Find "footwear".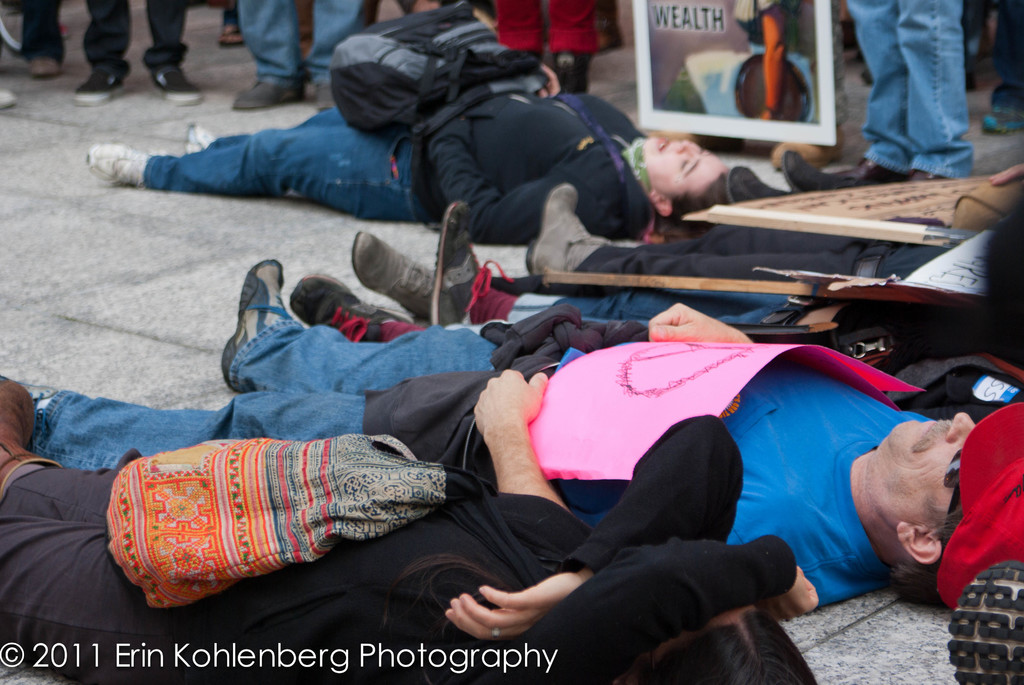
<bbox>817, 150, 920, 182</bbox>.
